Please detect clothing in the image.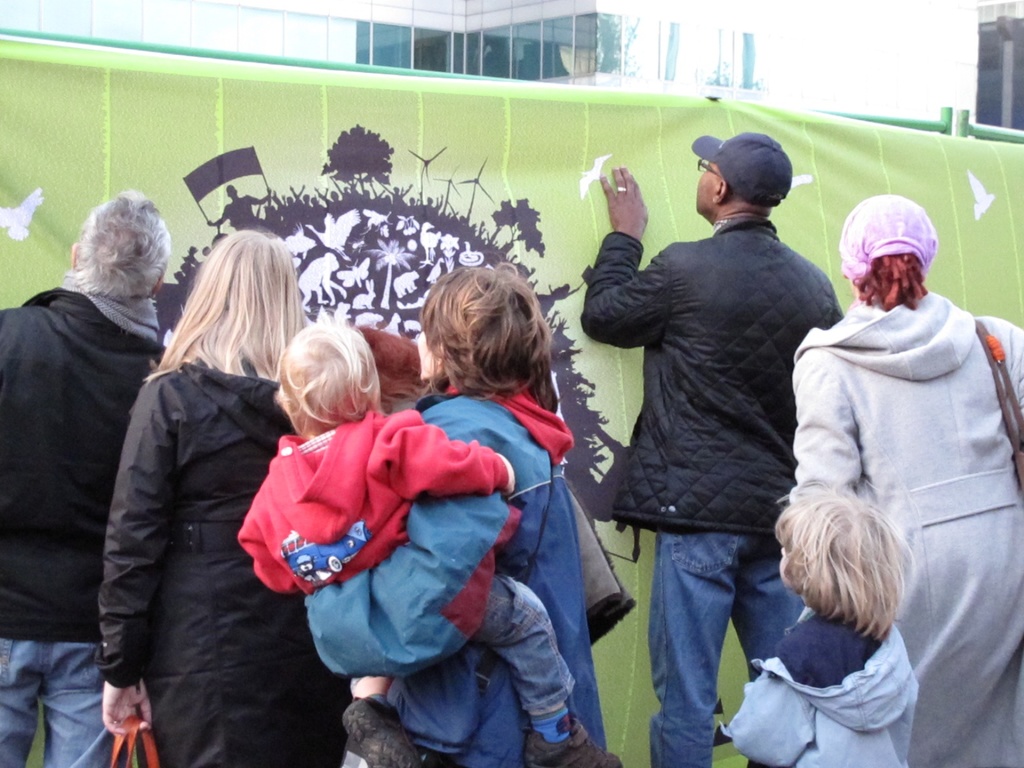
box(728, 605, 917, 765).
